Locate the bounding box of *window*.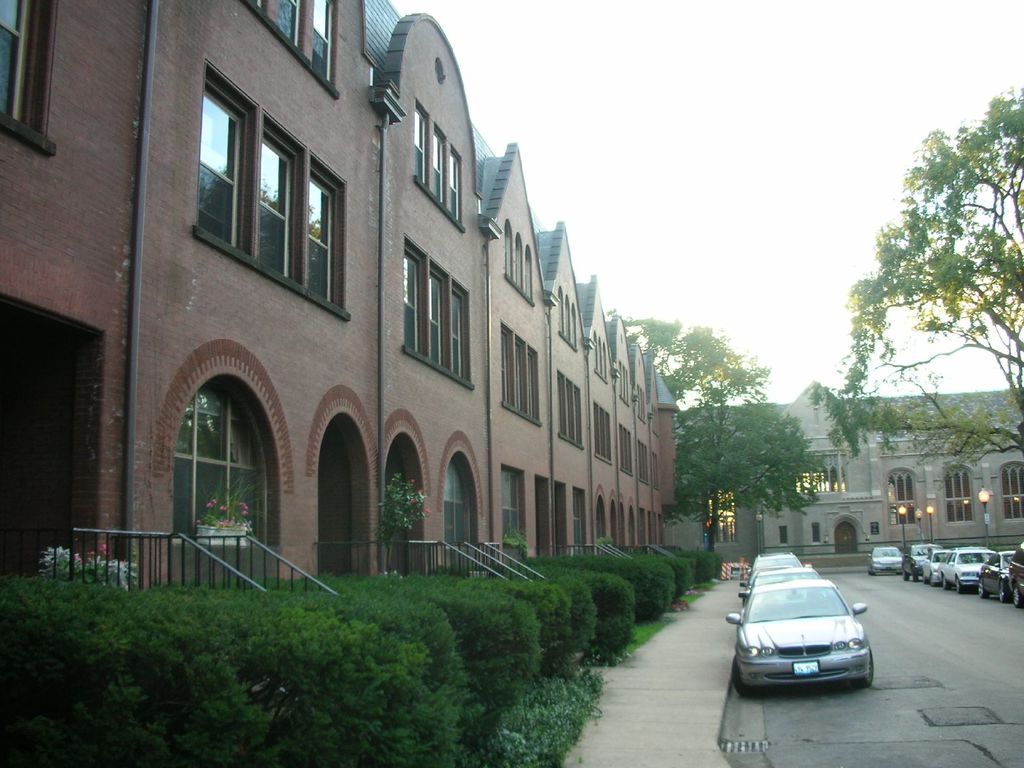
Bounding box: region(815, 522, 822, 542).
